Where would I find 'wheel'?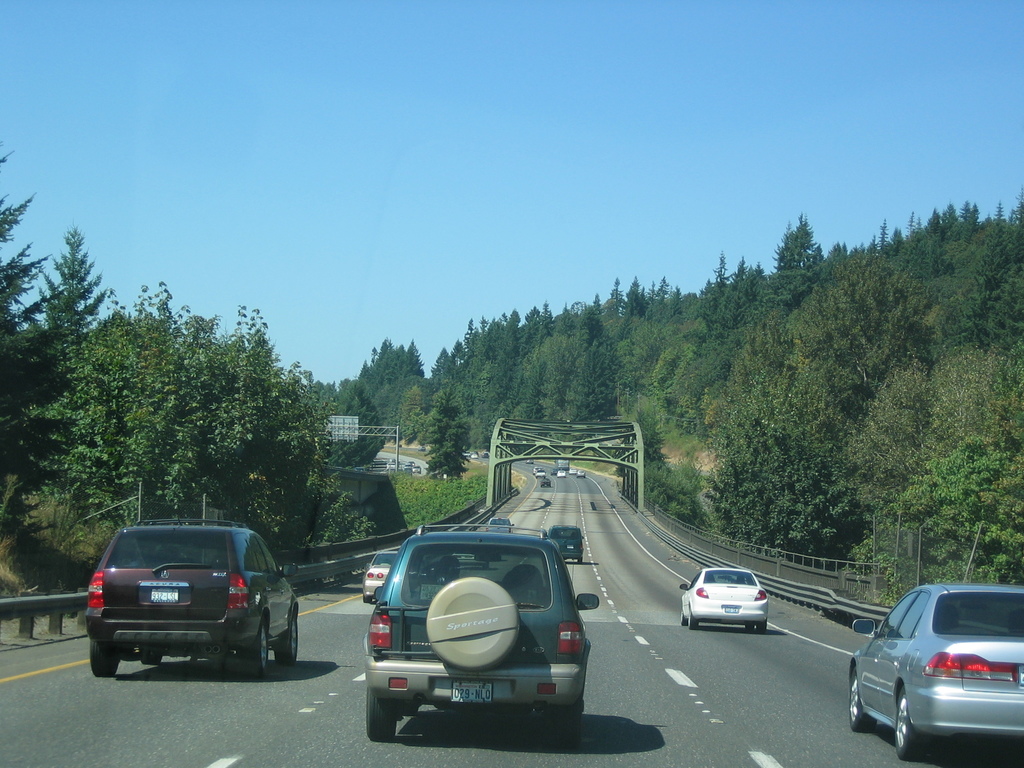
At (left=687, top=614, right=698, bottom=630).
